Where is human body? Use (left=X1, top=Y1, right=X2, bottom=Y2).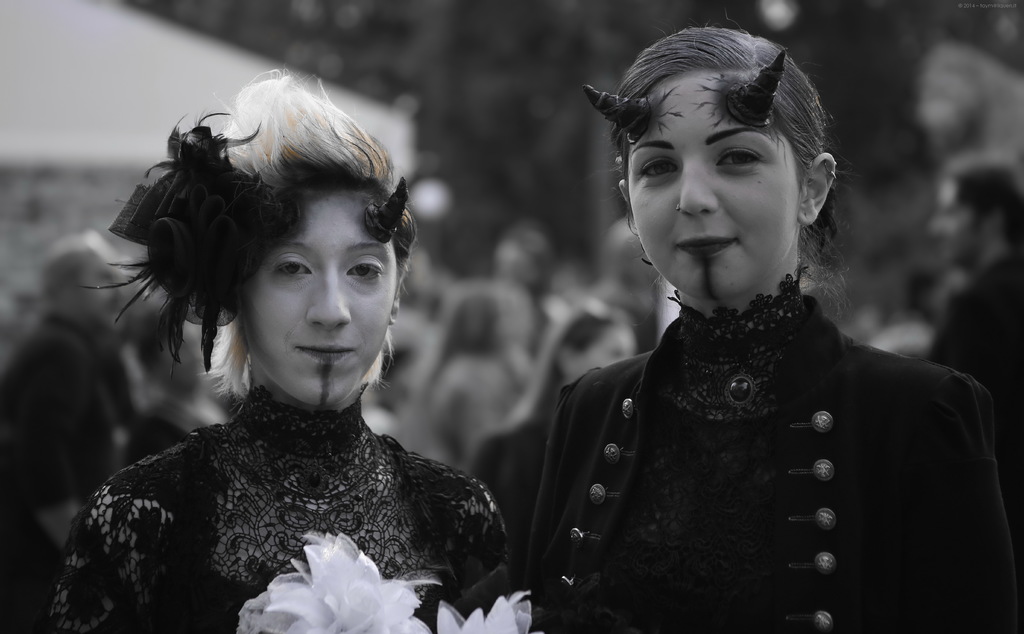
(left=547, top=54, right=911, bottom=599).
